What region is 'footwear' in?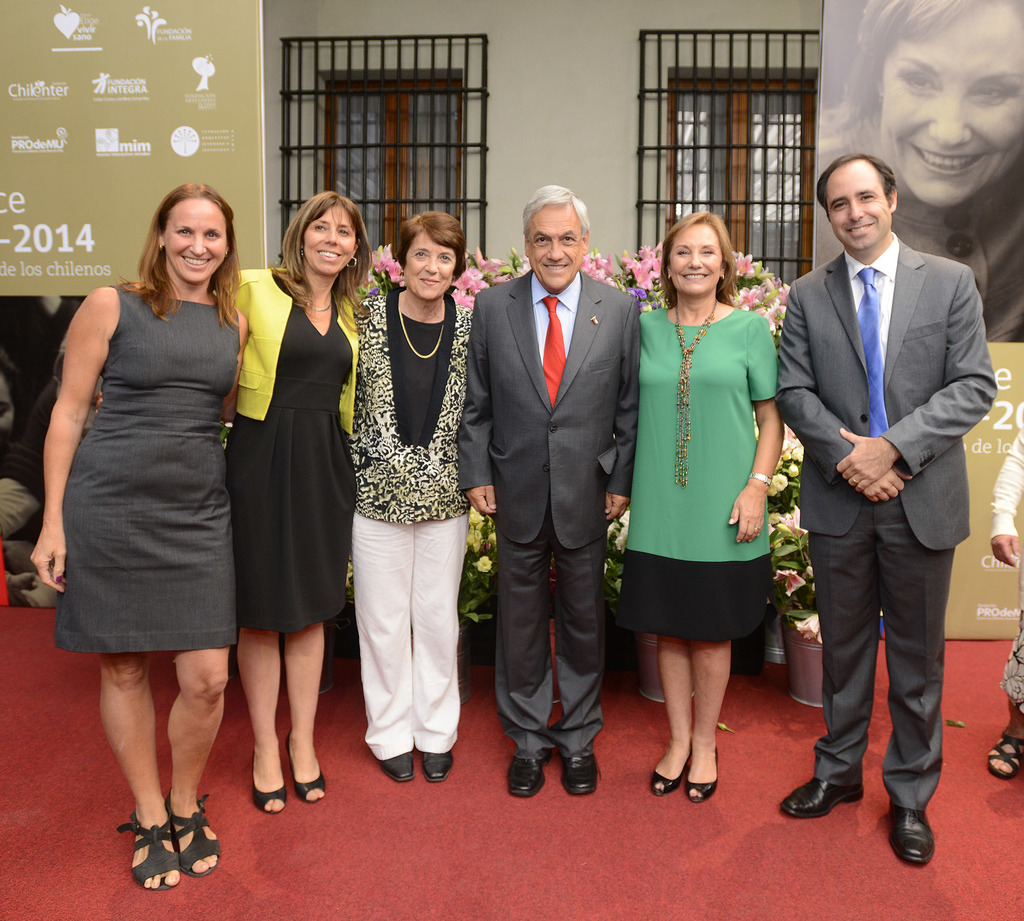
<box>686,744,717,806</box>.
